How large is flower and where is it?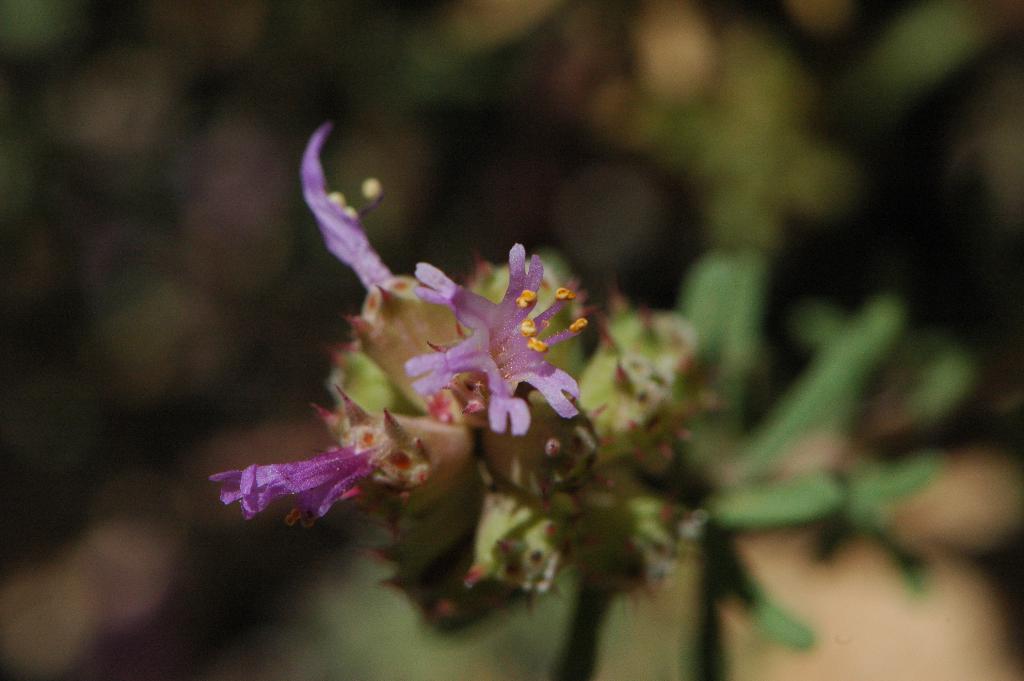
Bounding box: [399, 243, 595, 438].
